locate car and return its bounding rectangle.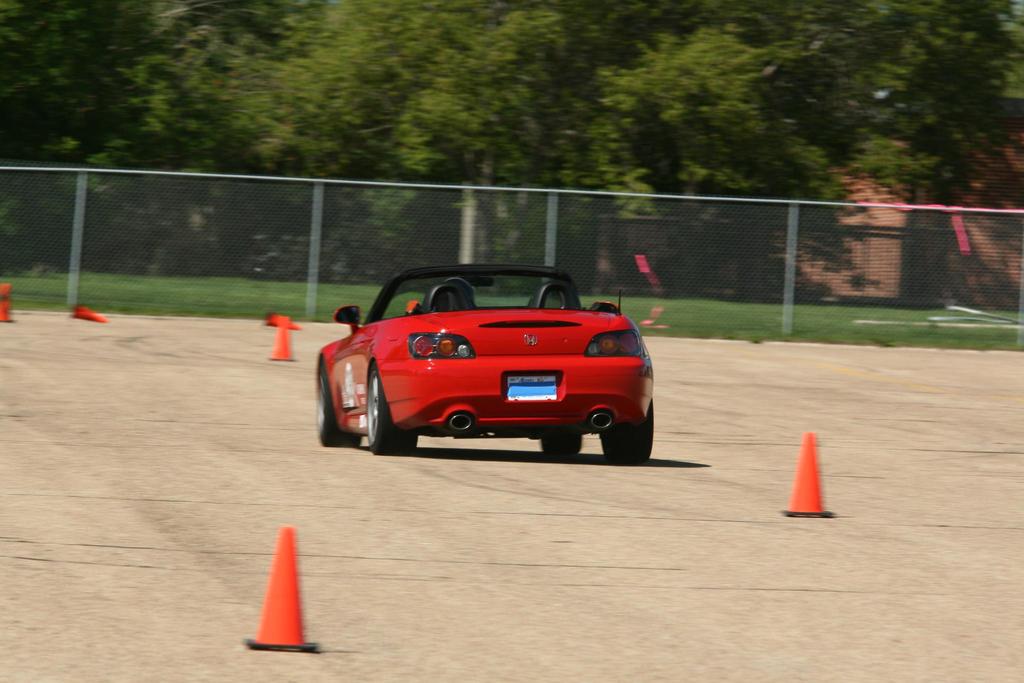
[x1=312, y1=263, x2=655, y2=463].
